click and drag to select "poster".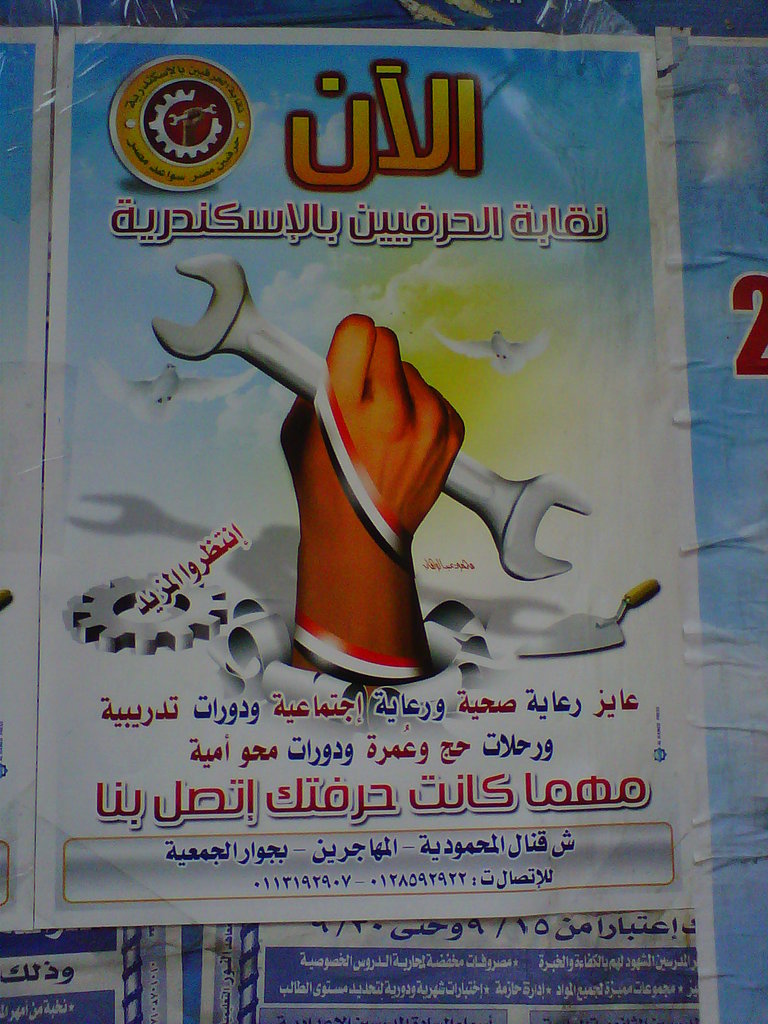
Selection: 198 911 701 1023.
